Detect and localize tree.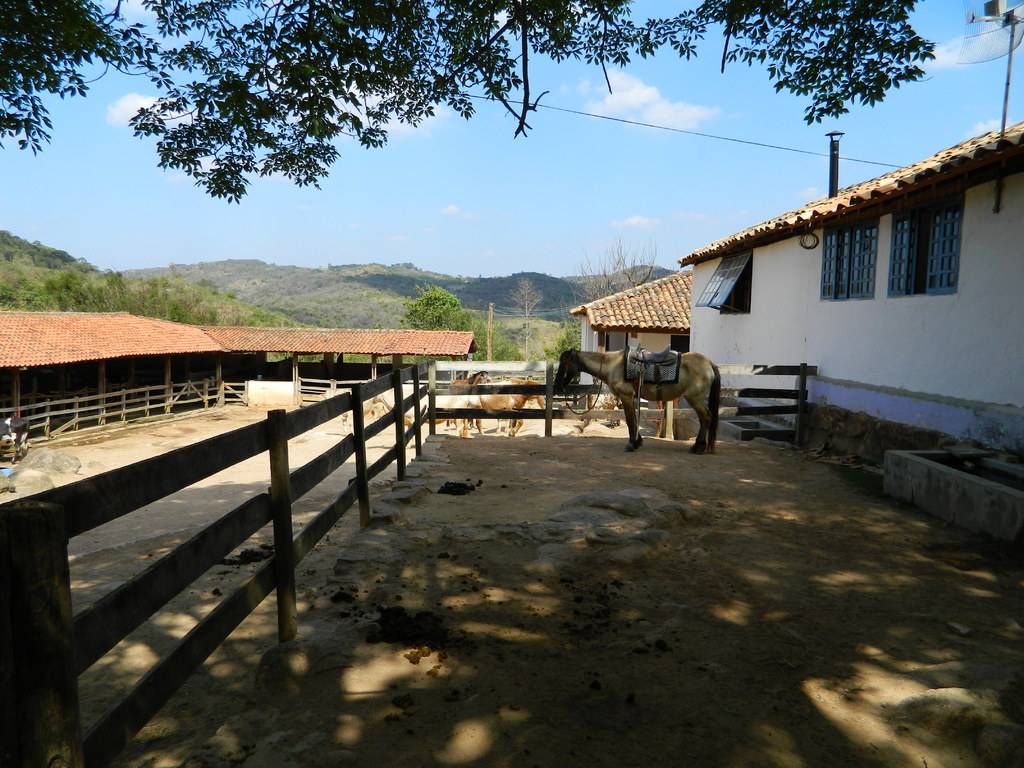
Localized at select_region(504, 276, 543, 358).
